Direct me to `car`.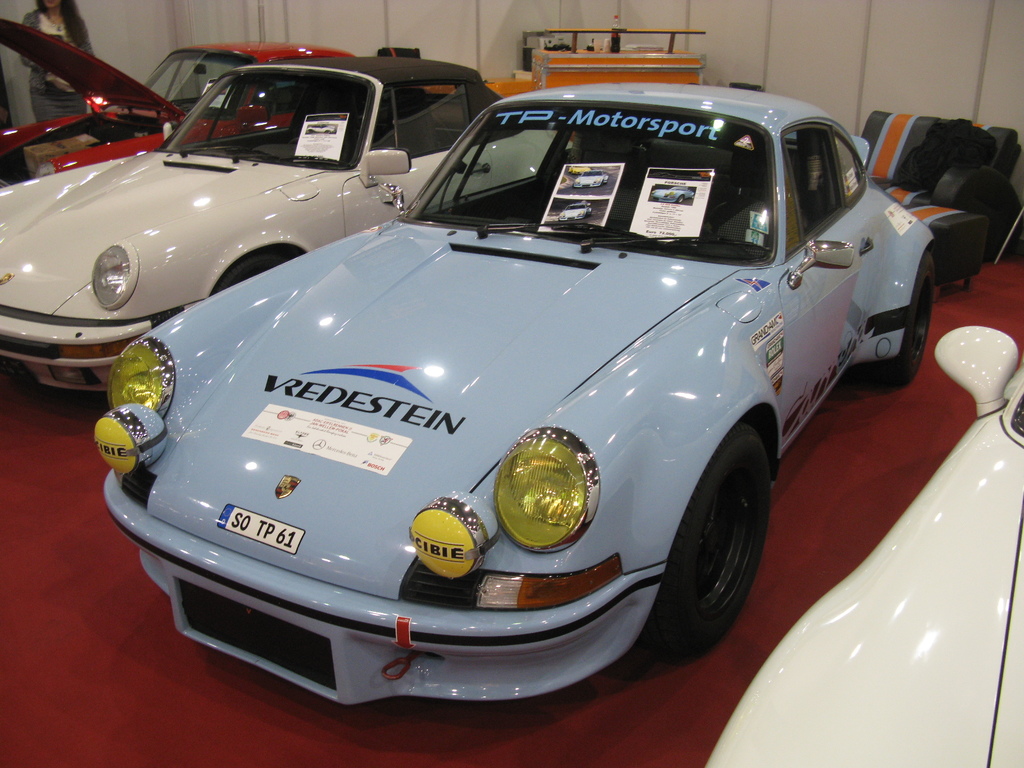
Direction: 0, 48, 569, 395.
